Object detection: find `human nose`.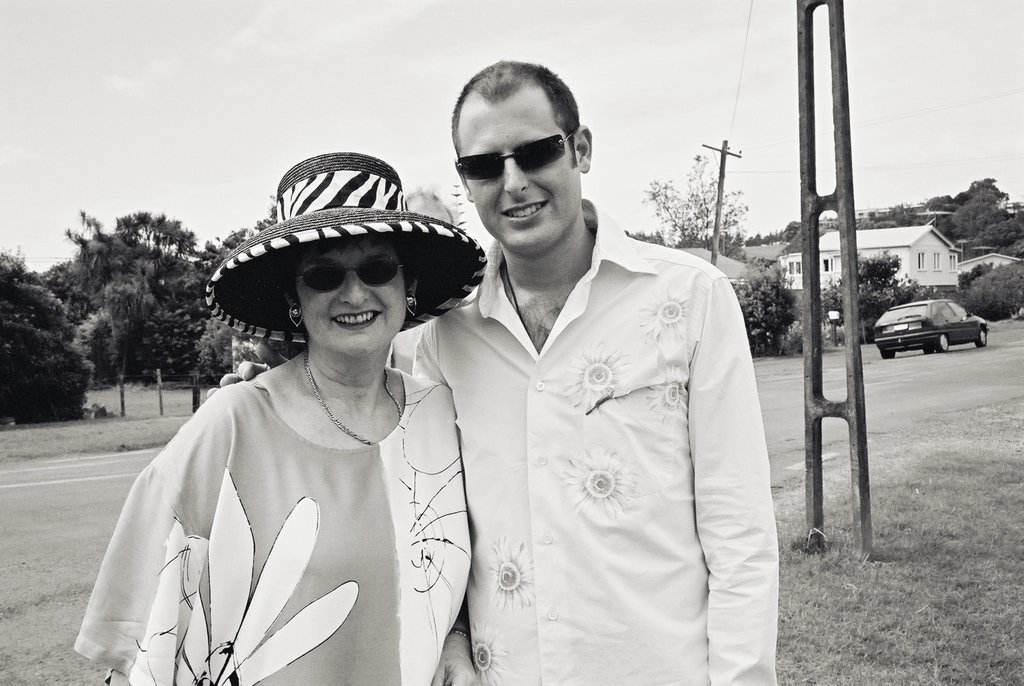
bbox=(504, 159, 531, 197).
